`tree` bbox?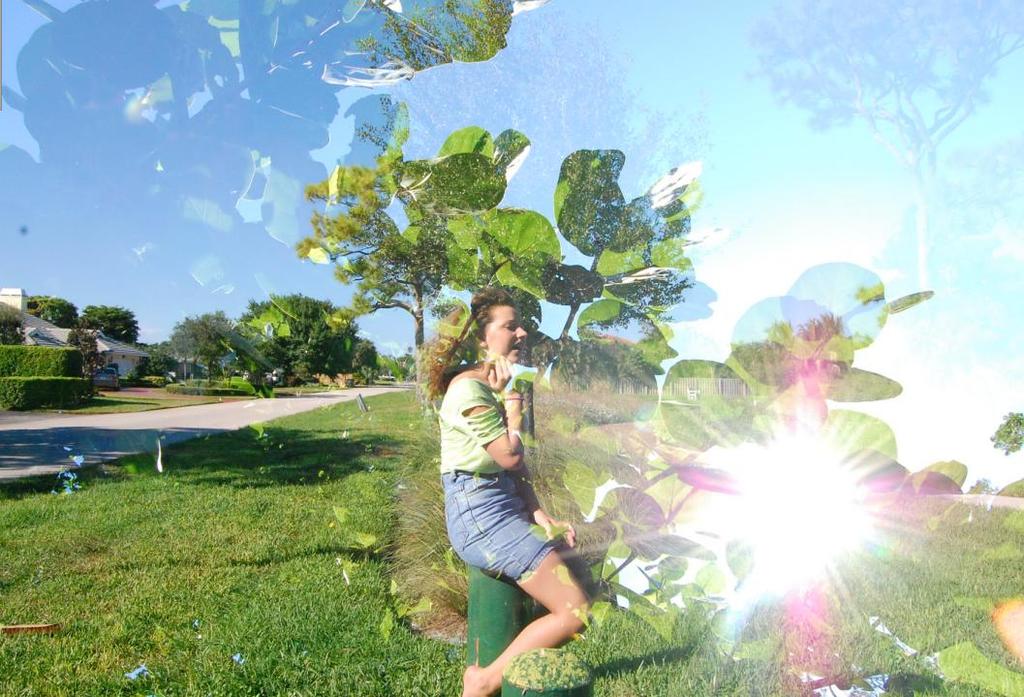
bbox(172, 306, 230, 391)
